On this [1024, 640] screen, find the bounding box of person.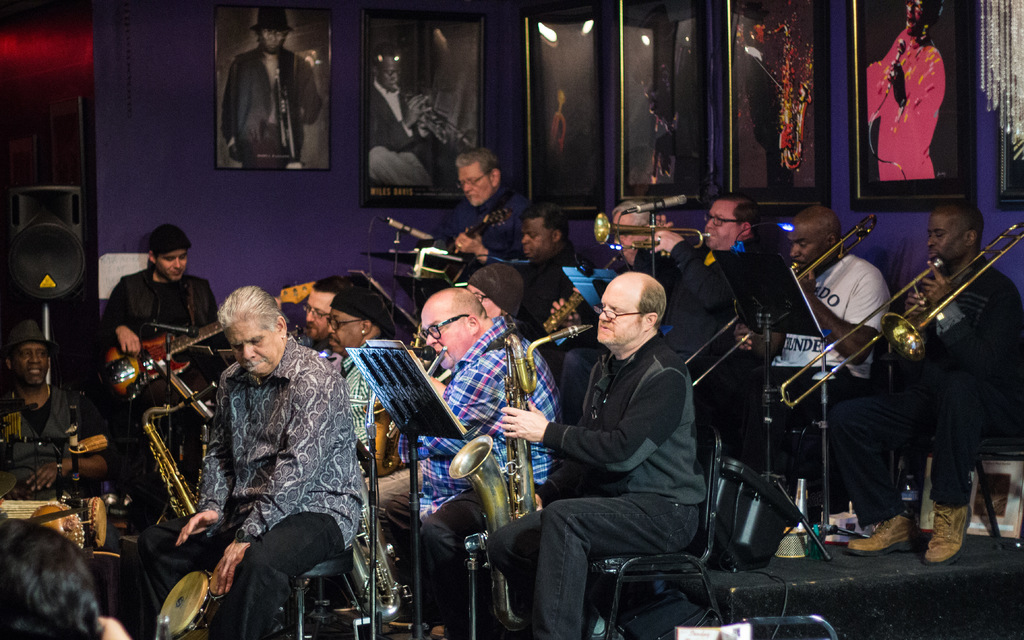
Bounding box: pyautogui.locateOnScreen(433, 144, 529, 277).
